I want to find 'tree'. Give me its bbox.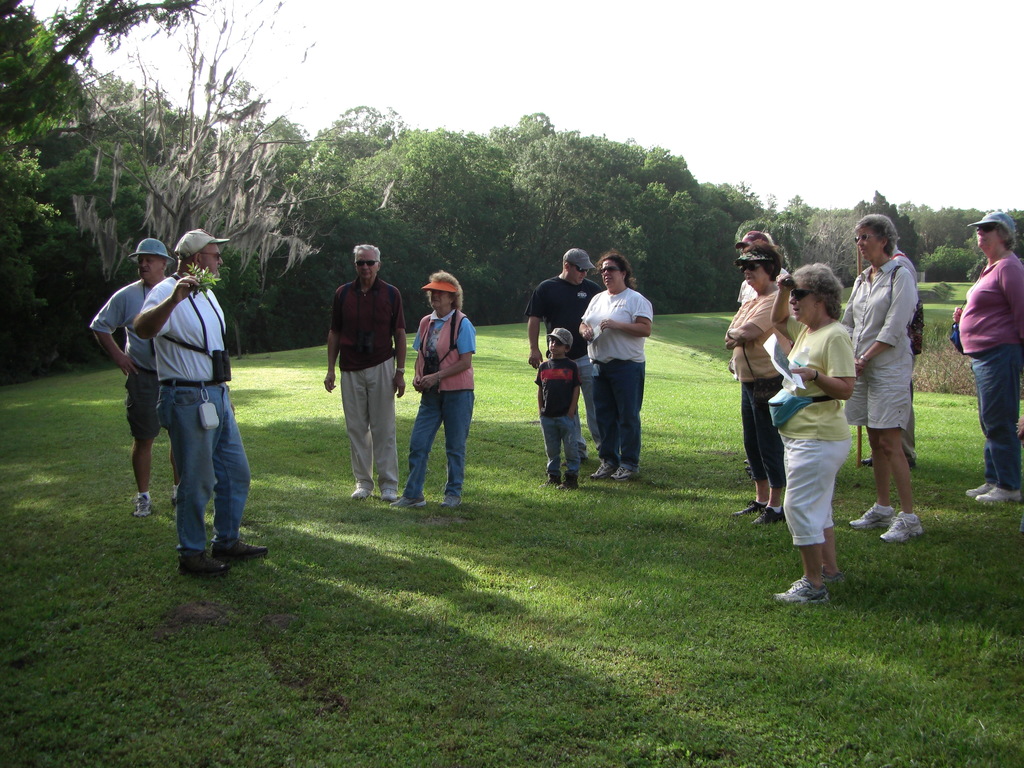
[763, 193, 780, 210].
